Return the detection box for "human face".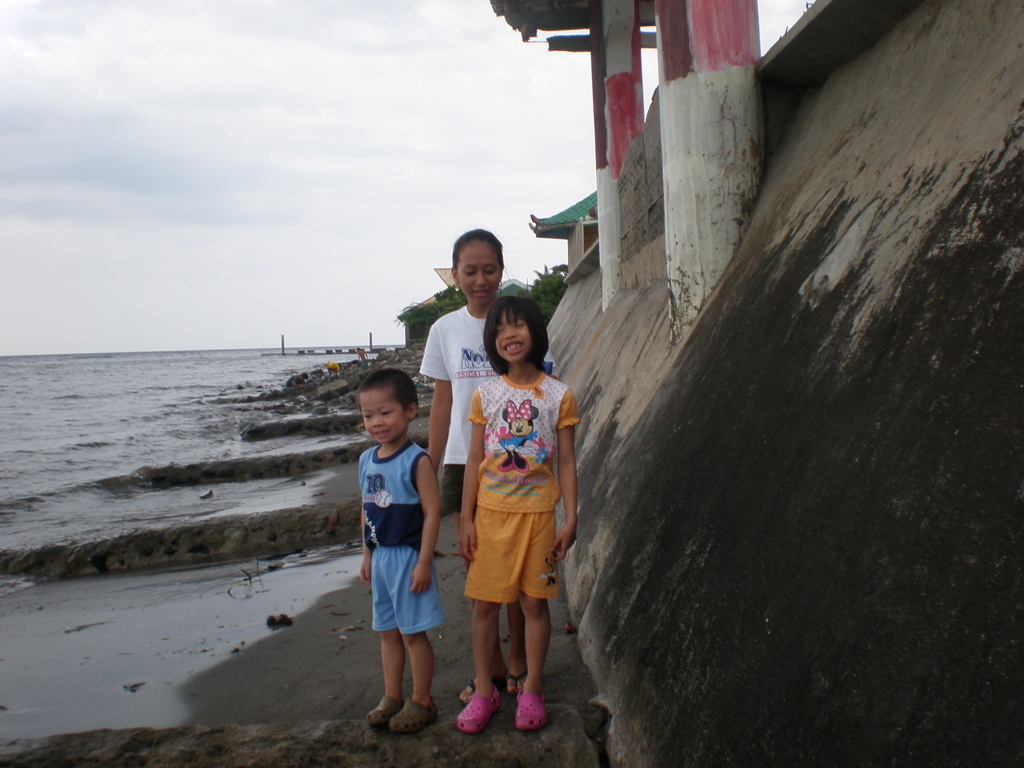
(left=363, top=393, right=406, bottom=443).
